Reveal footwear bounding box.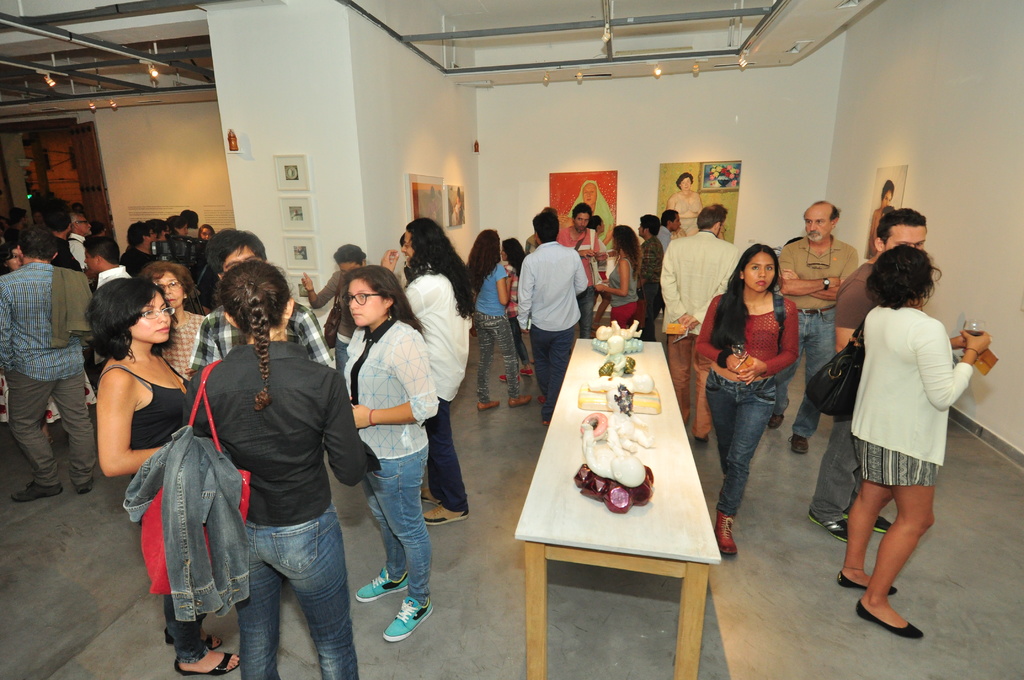
Revealed: [420, 500, 474, 522].
